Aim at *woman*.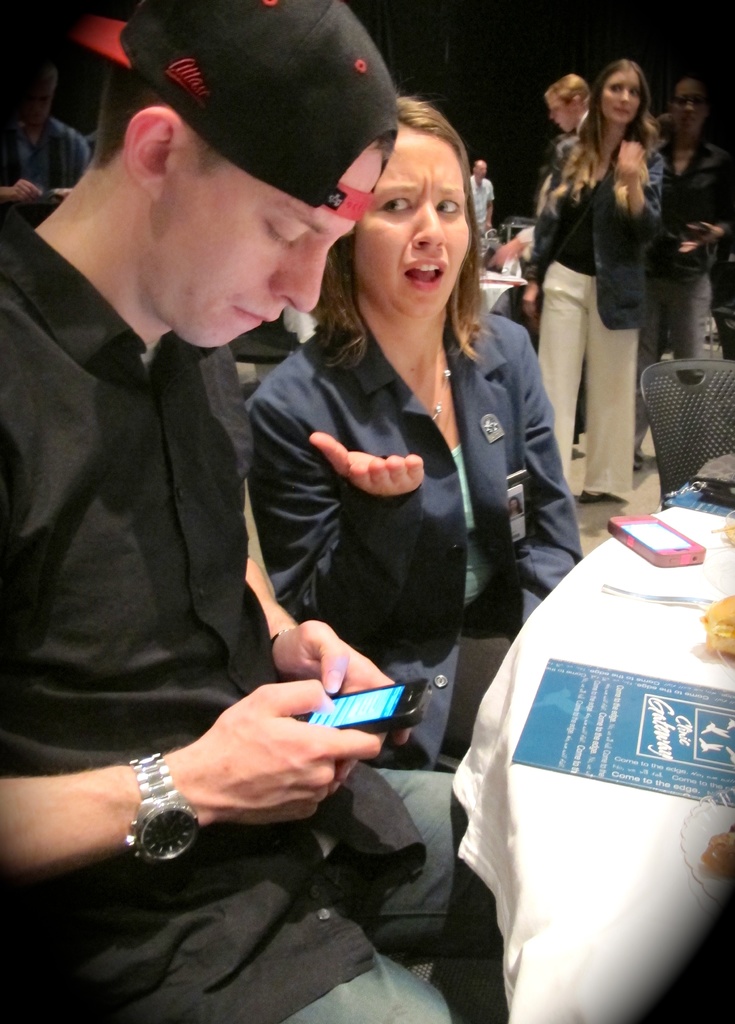
Aimed at bbox(548, 71, 594, 124).
